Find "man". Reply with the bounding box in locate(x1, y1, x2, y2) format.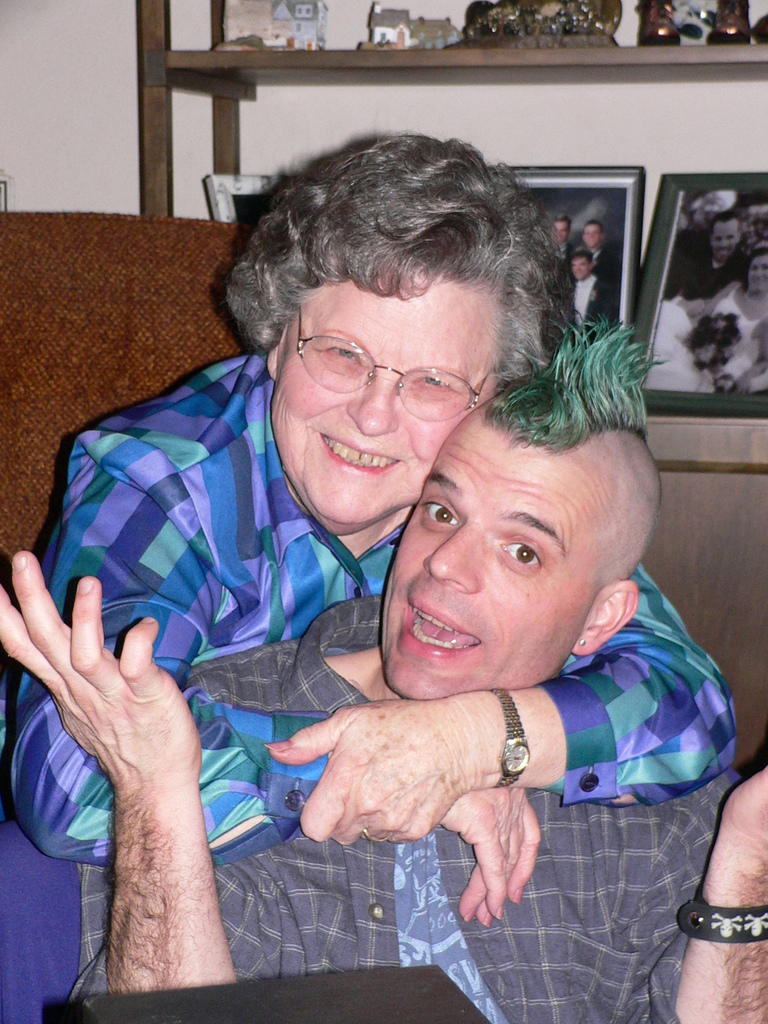
locate(555, 219, 575, 260).
